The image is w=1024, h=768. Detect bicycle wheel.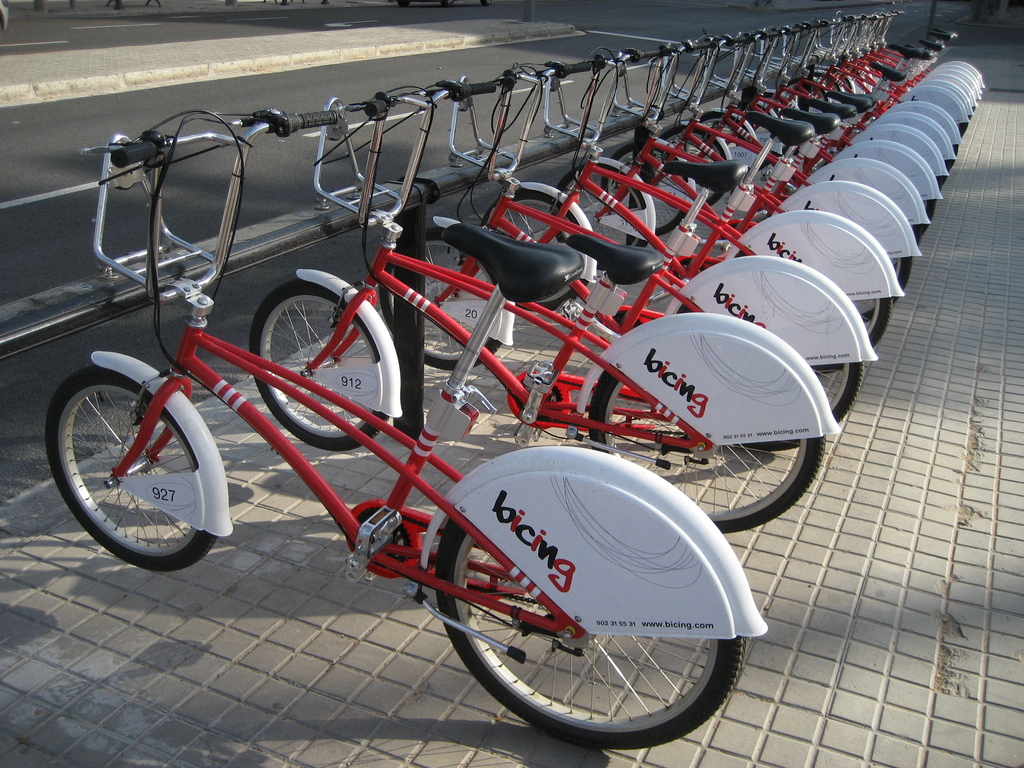
Detection: x1=699 y1=108 x2=751 y2=175.
